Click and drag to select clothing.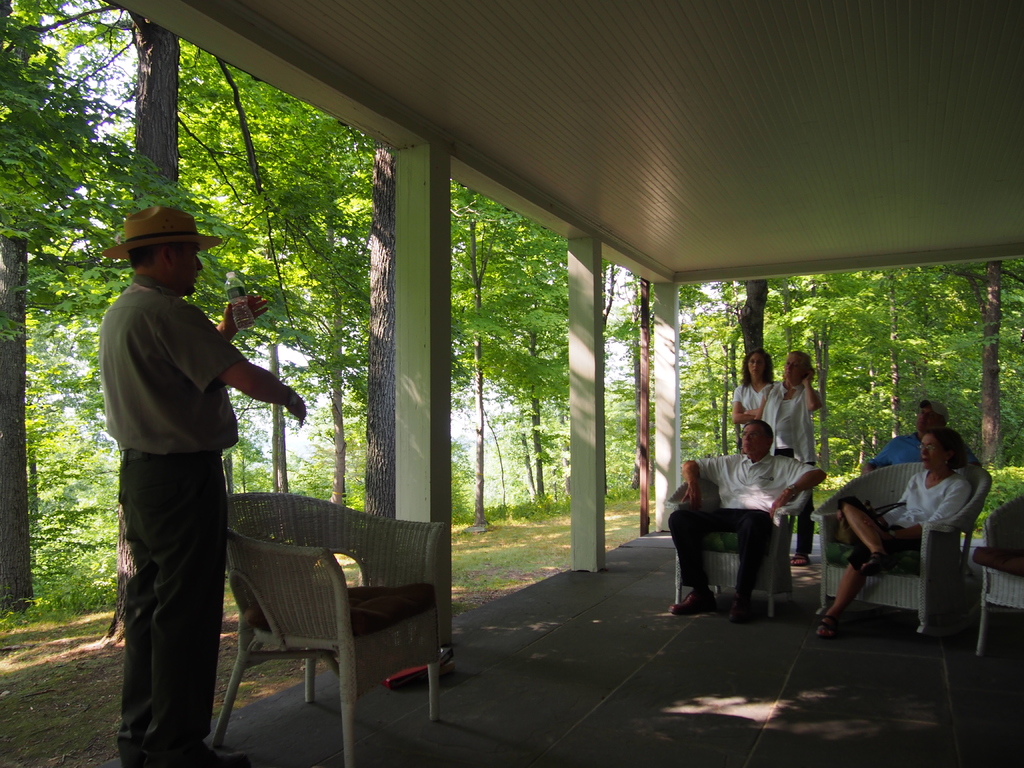
Selection: <box>863,433,922,462</box>.
